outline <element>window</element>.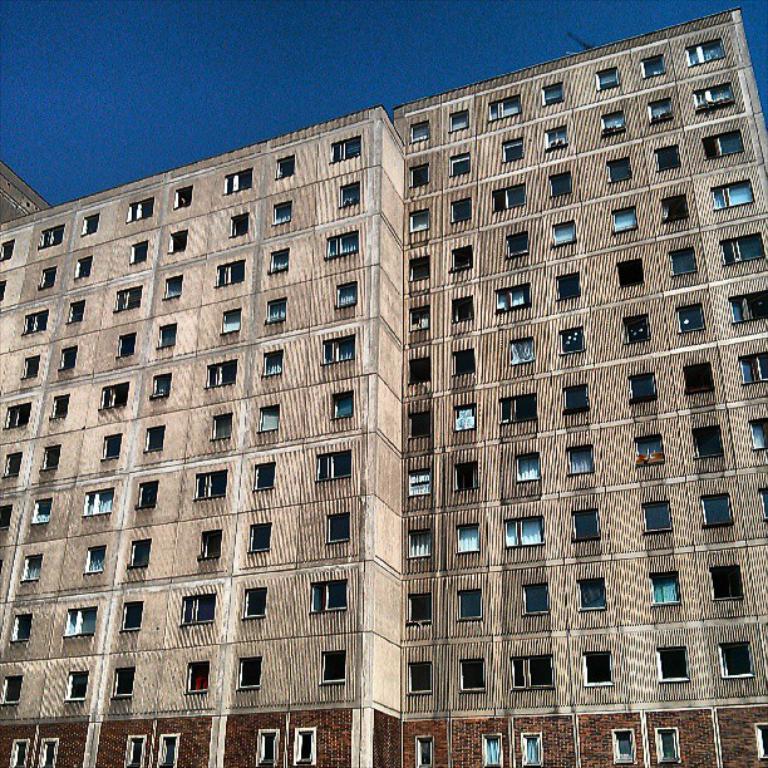
Outline: region(330, 137, 365, 164).
